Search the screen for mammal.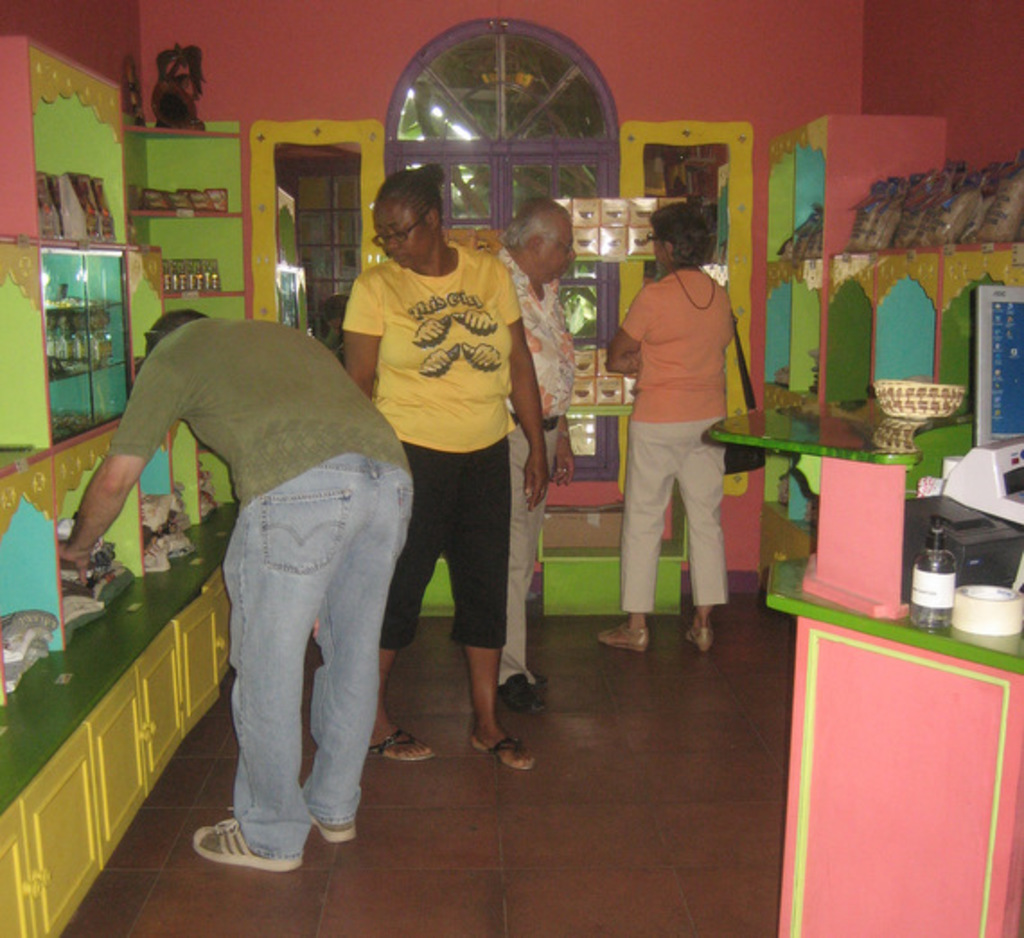
Found at bbox=(340, 151, 544, 771).
